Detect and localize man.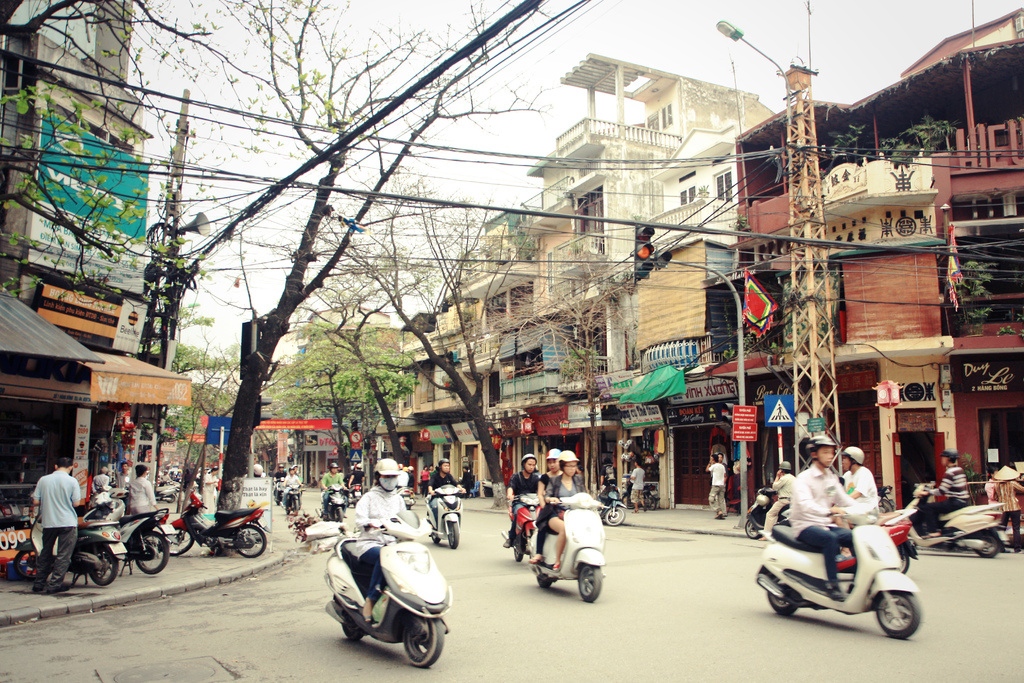
Localized at {"x1": 912, "y1": 444, "x2": 973, "y2": 541}.
